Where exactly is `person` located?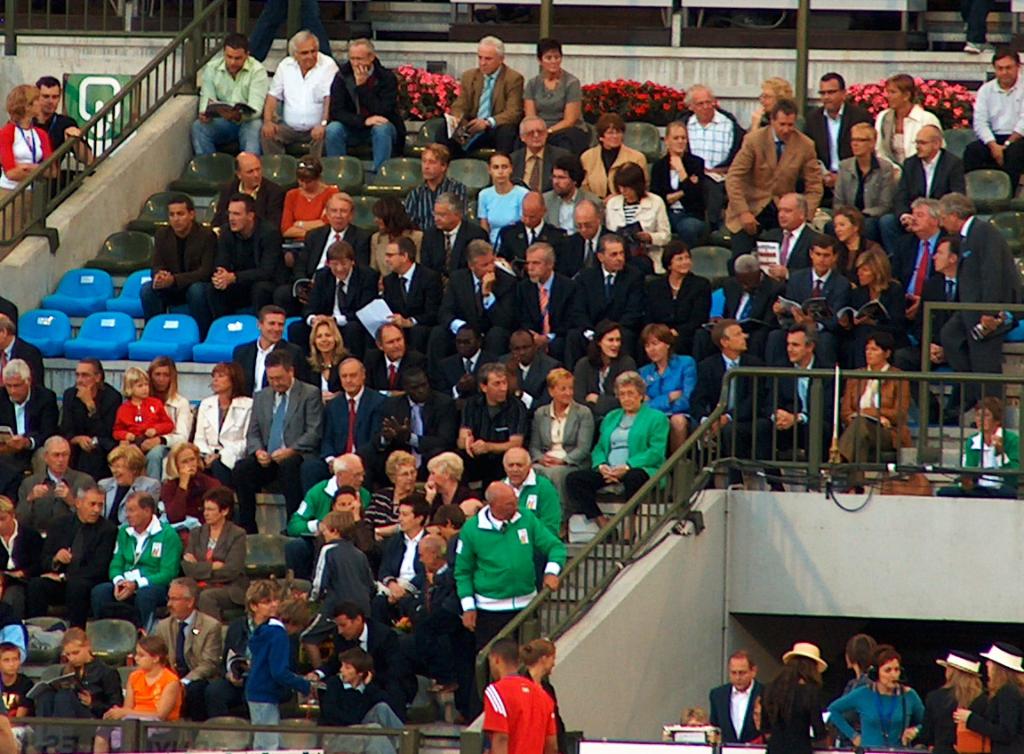
Its bounding box is left=265, top=28, right=337, bottom=153.
